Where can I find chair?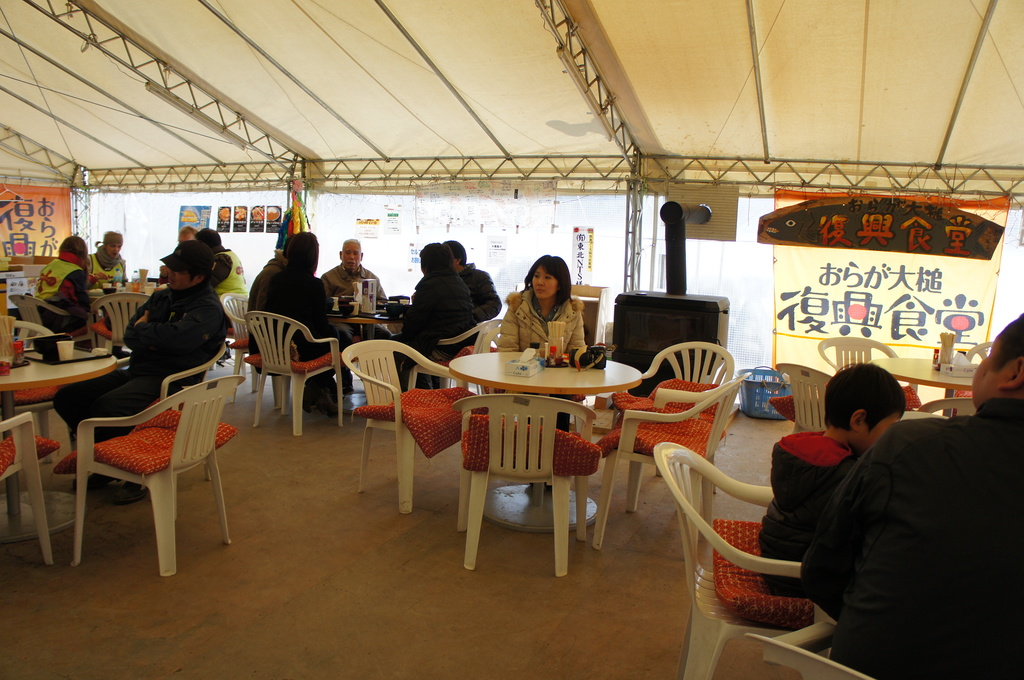
You can find it at [220, 292, 278, 376].
